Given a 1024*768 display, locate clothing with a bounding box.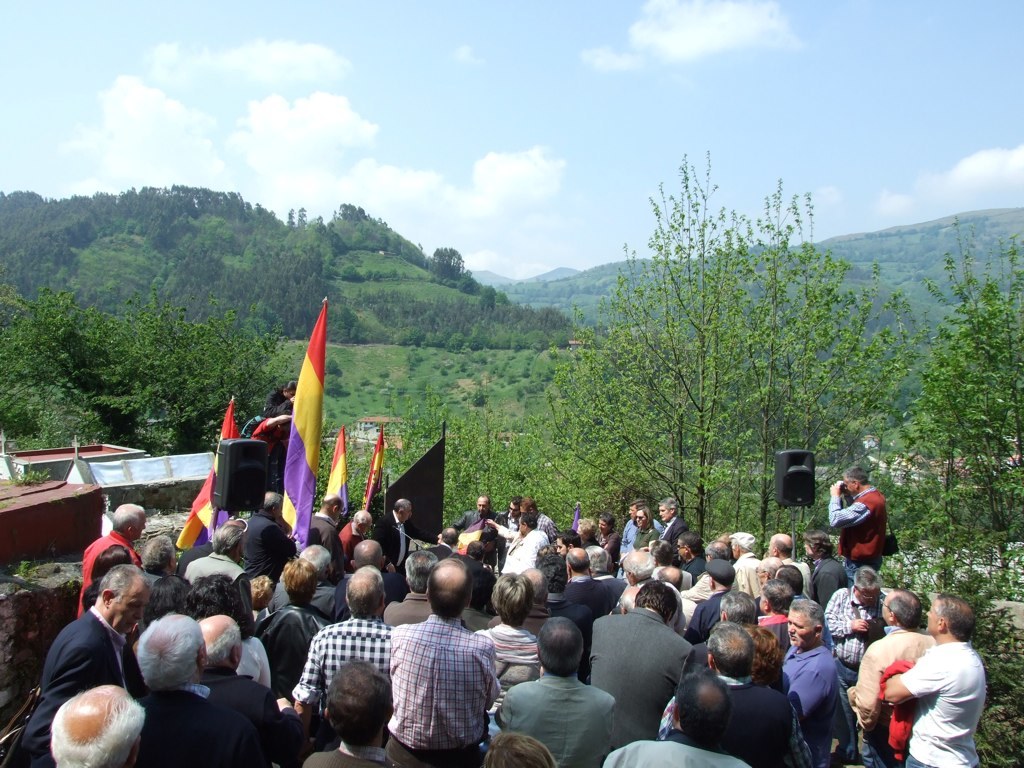
Located: box=[709, 555, 740, 589].
